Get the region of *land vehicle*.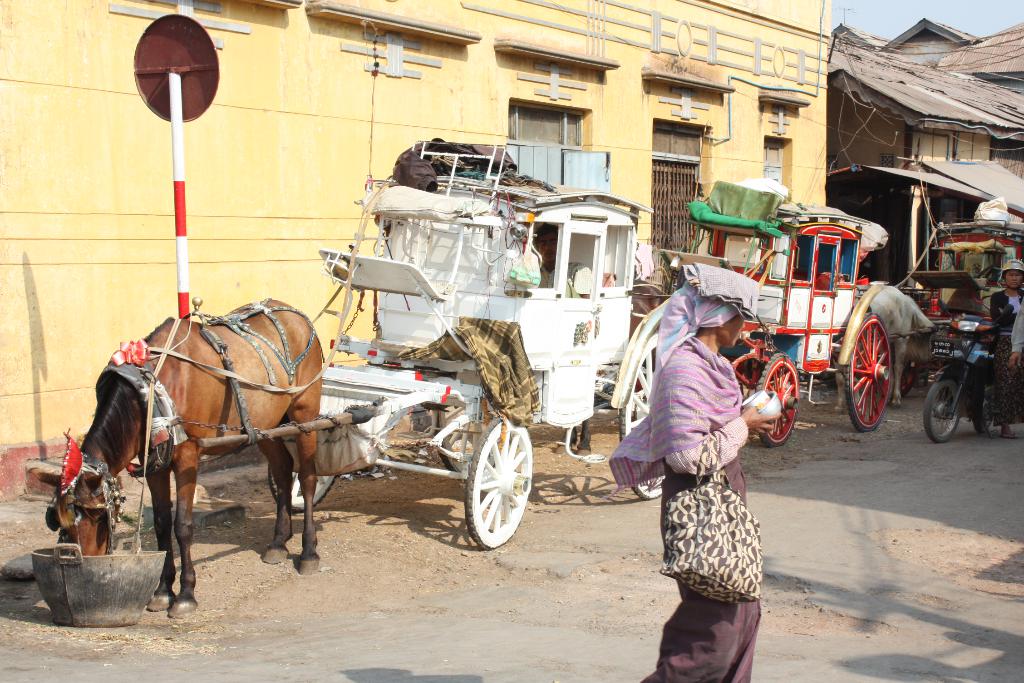
<region>689, 186, 959, 428</region>.
